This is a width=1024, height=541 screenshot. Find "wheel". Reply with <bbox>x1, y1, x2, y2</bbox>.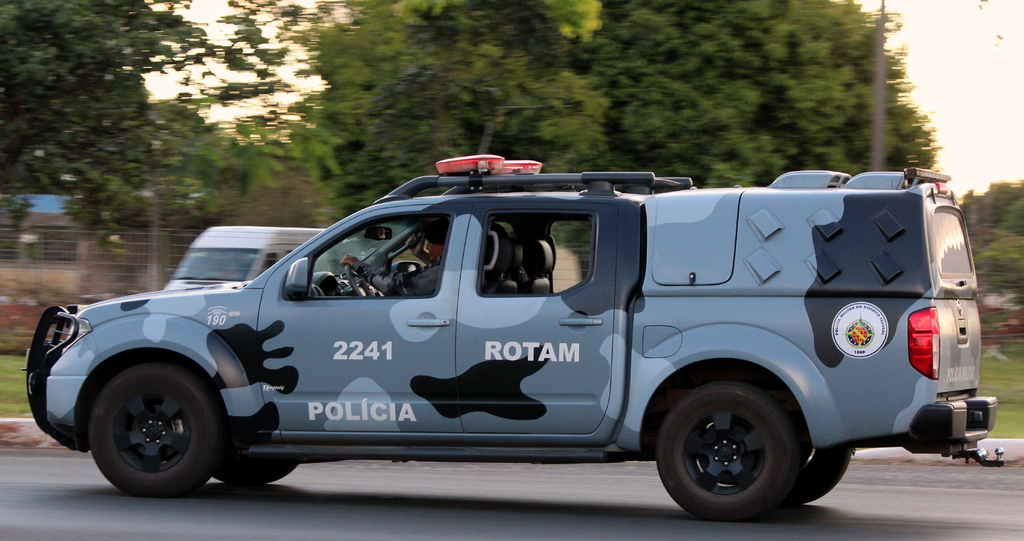
<bbox>90, 361, 223, 496</bbox>.
